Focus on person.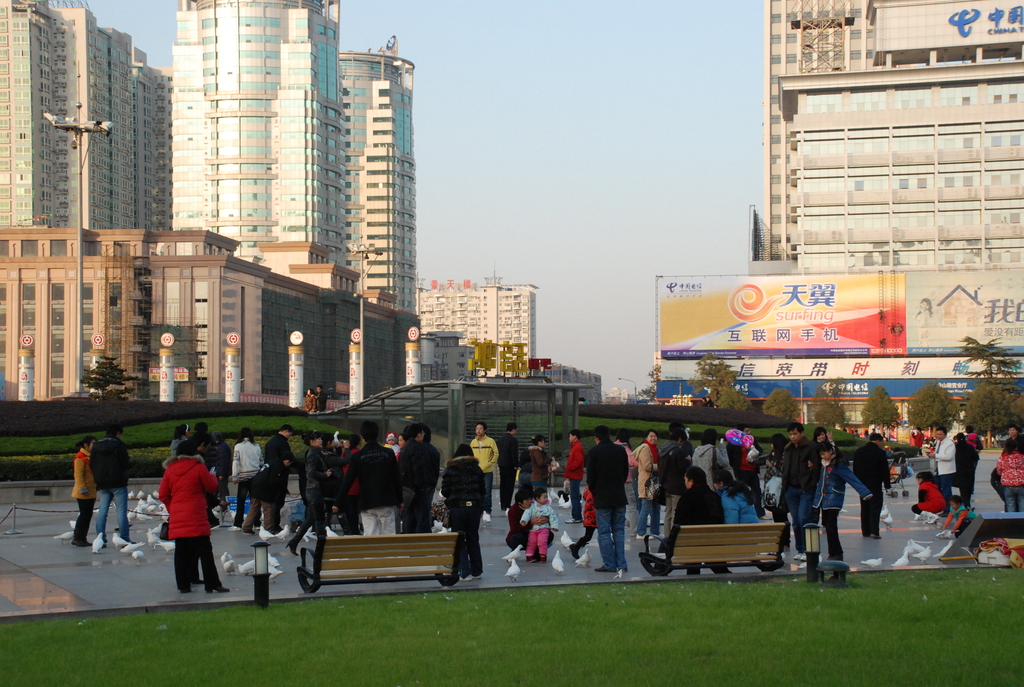
Focused at [x1=195, y1=424, x2=217, y2=463].
